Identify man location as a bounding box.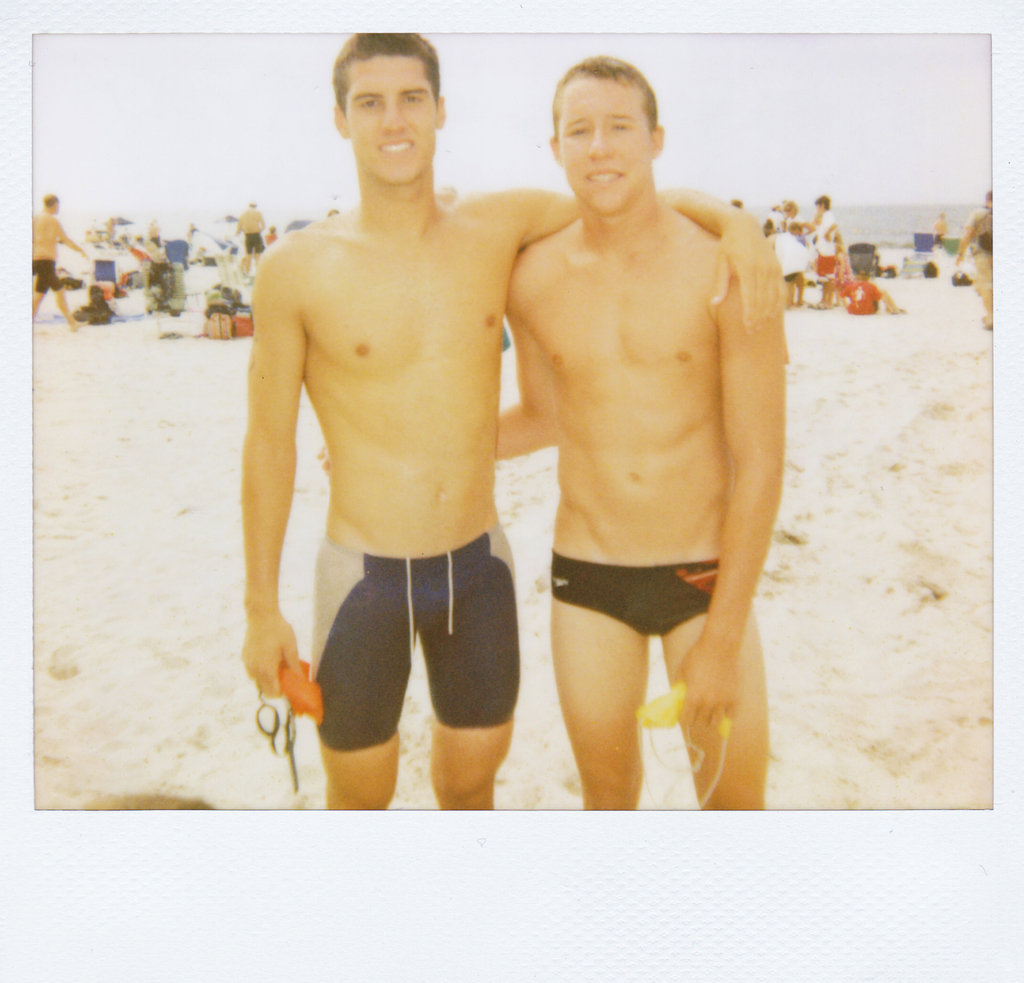
region(243, 33, 783, 807).
